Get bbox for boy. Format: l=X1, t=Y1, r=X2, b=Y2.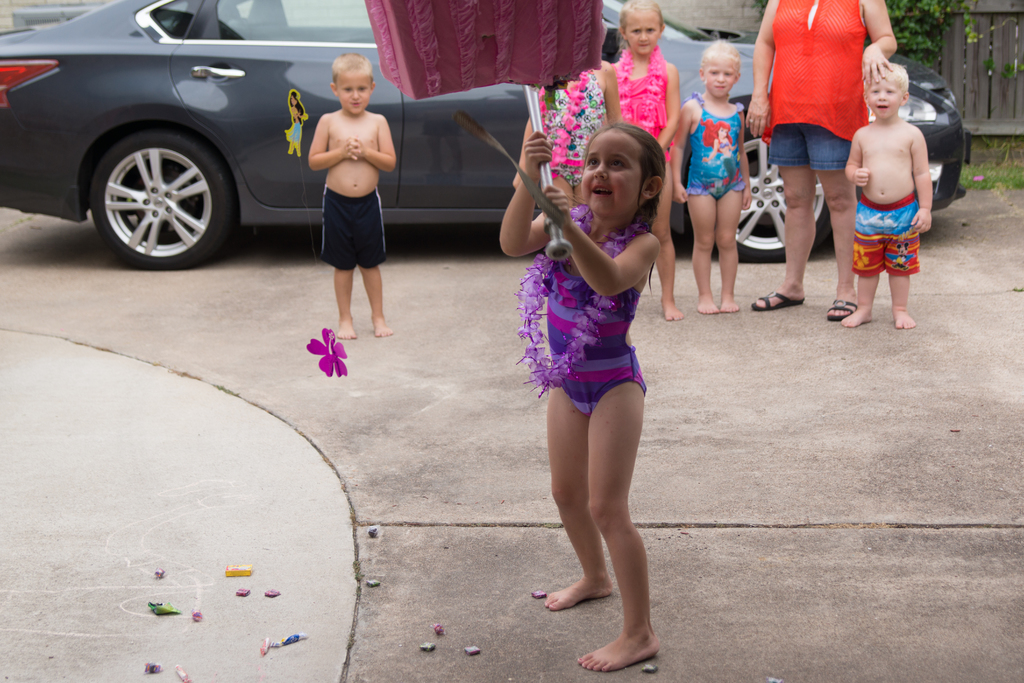
l=308, t=49, r=397, b=336.
